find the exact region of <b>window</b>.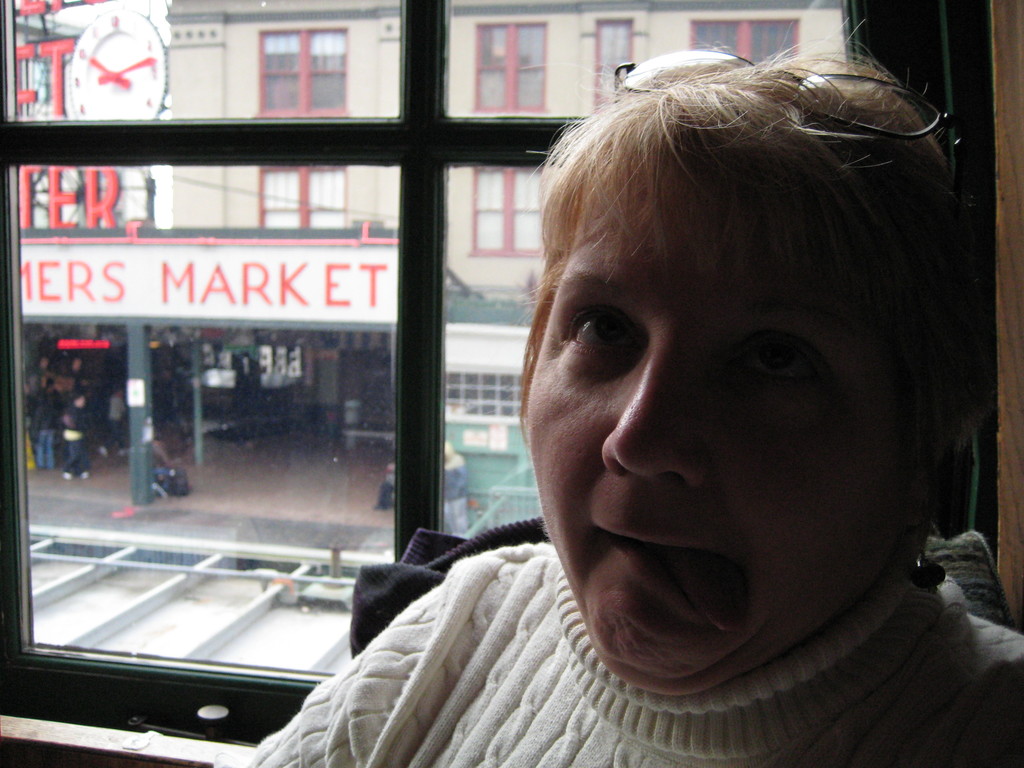
Exact region: Rect(586, 18, 639, 115).
